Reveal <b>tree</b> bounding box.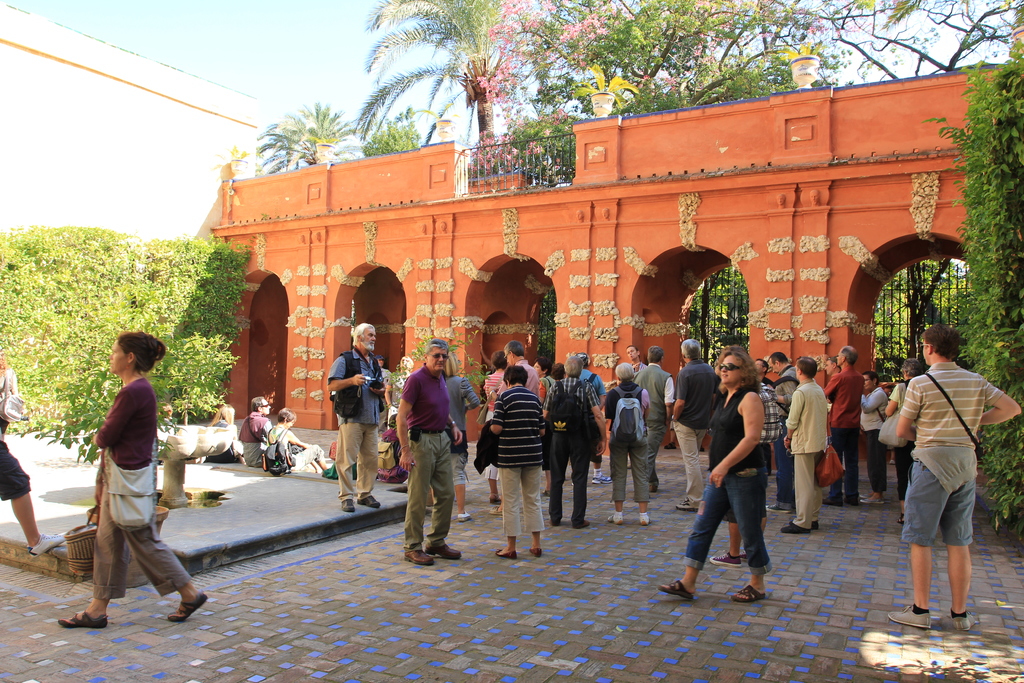
Revealed: box(877, 280, 915, 369).
